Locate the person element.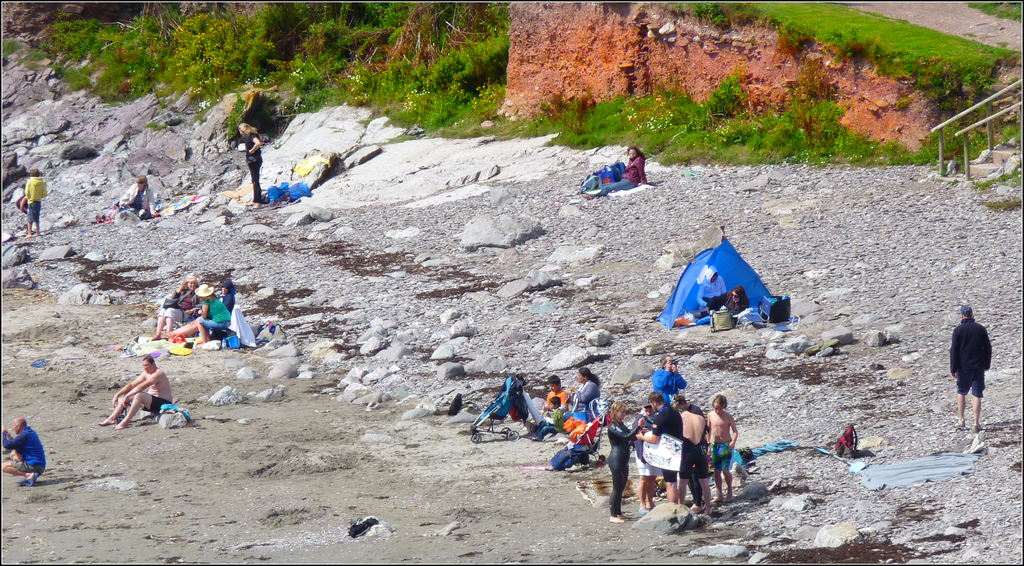
Element bbox: x1=197, y1=285, x2=230, y2=346.
